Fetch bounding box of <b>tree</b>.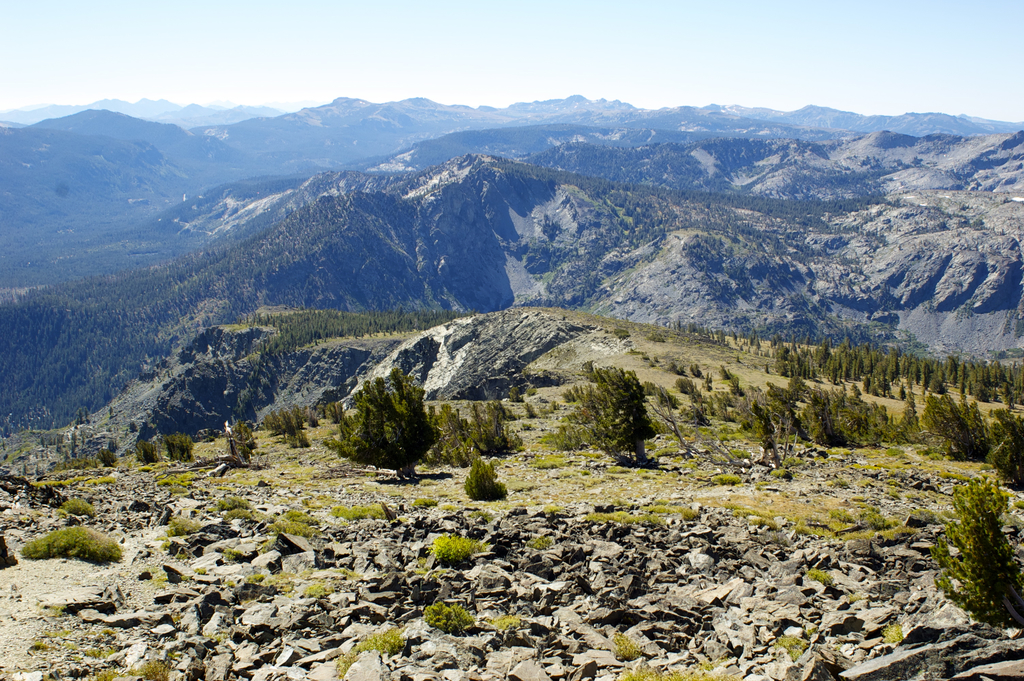
Bbox: crop(568, 357, 681, 468).
